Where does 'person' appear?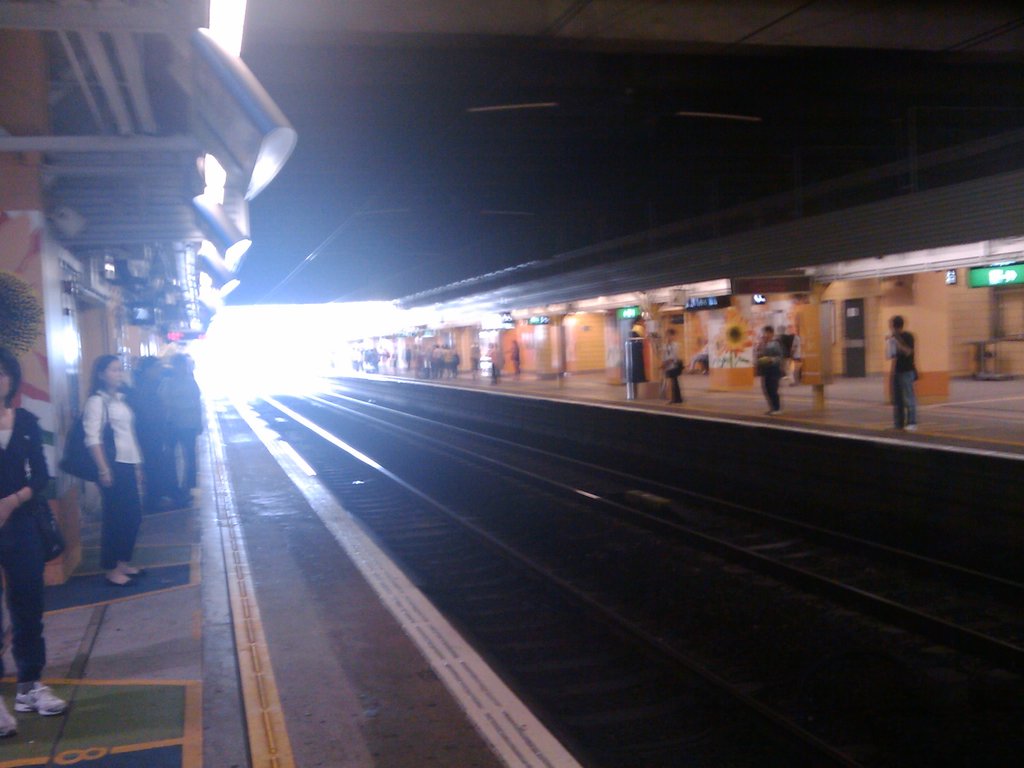
Appears at [left=895, top=299, right=947, bottom=432].
